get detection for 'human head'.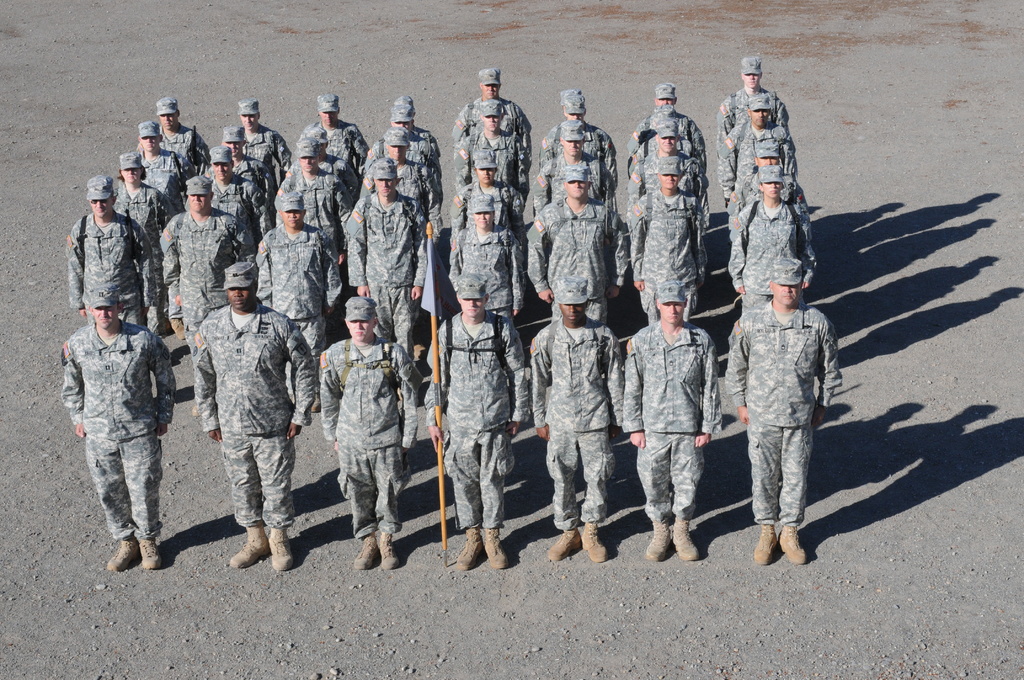
Detection: box(456, 274, 486, 311).
